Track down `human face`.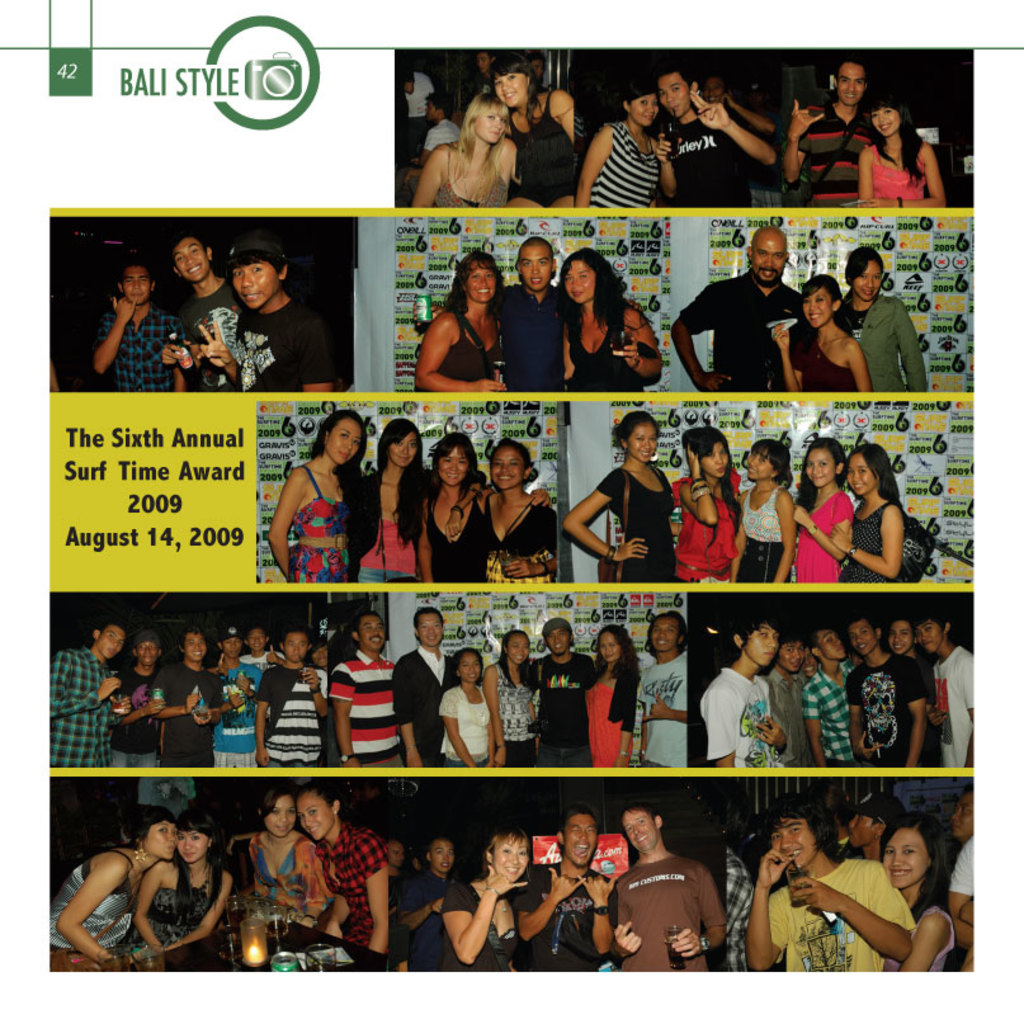
Tracked to (left=491, top=448, right=527, bottom=491).
